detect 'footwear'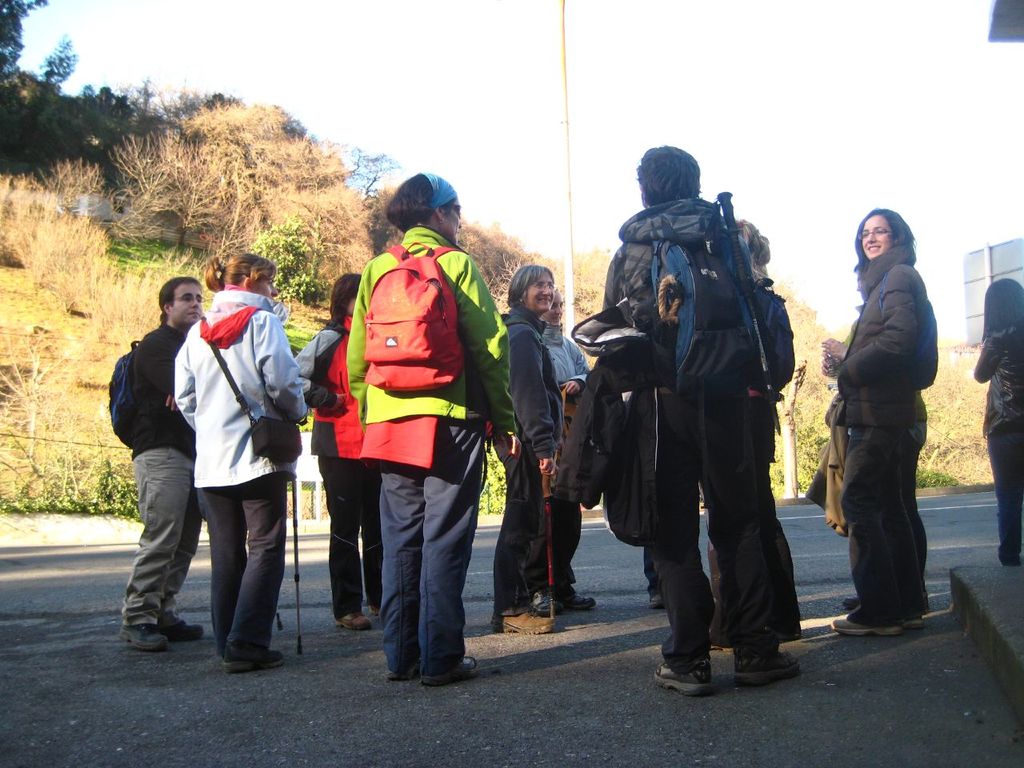
(left=223, top=646, right=279, bottom=674)
